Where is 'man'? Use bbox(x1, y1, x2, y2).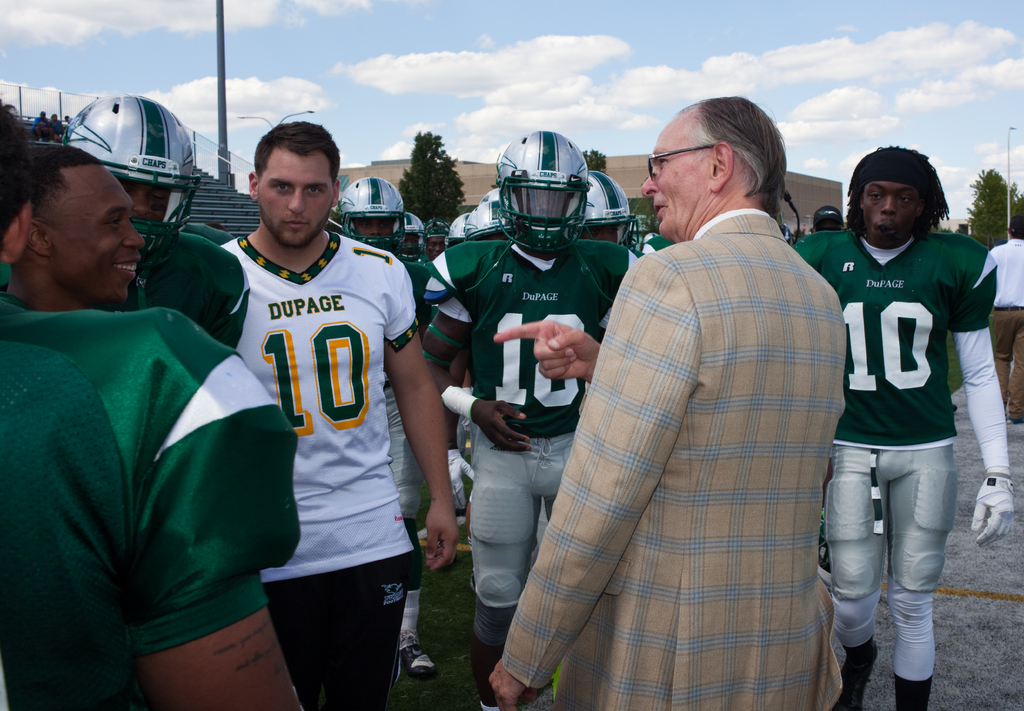
bbox(218, 122, 453, 710).
